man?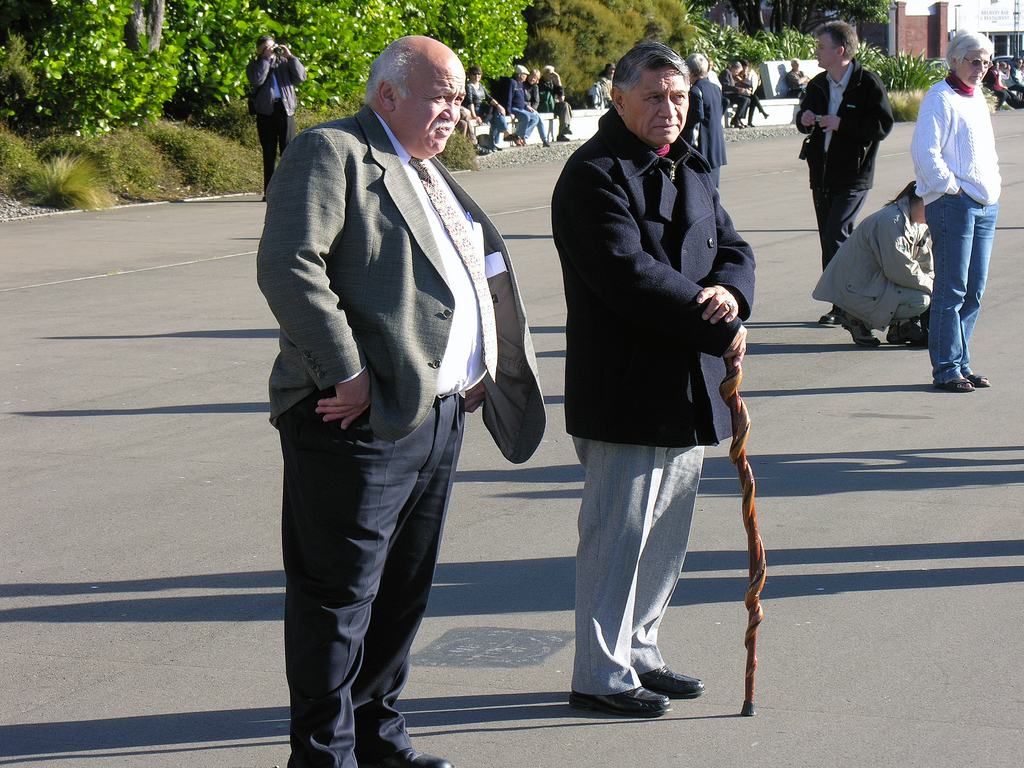
[552,38,755,716]
